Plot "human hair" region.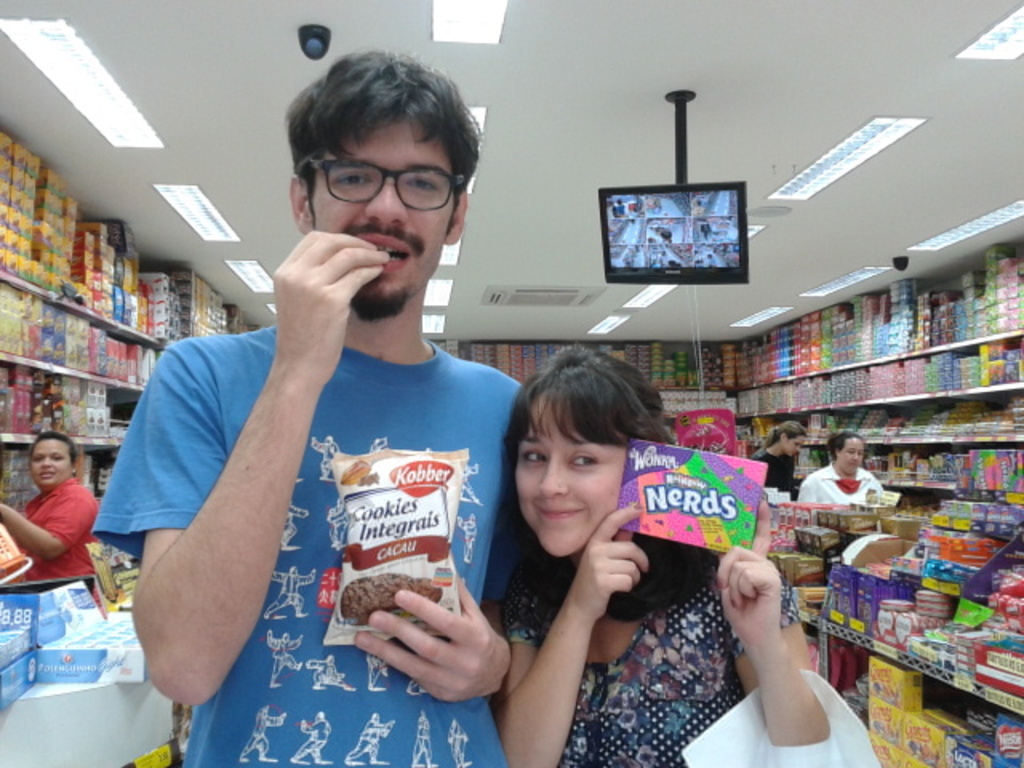
Plotted at {"x1": 288, "y1": 51, "x2": 483, "y2": 205}.
